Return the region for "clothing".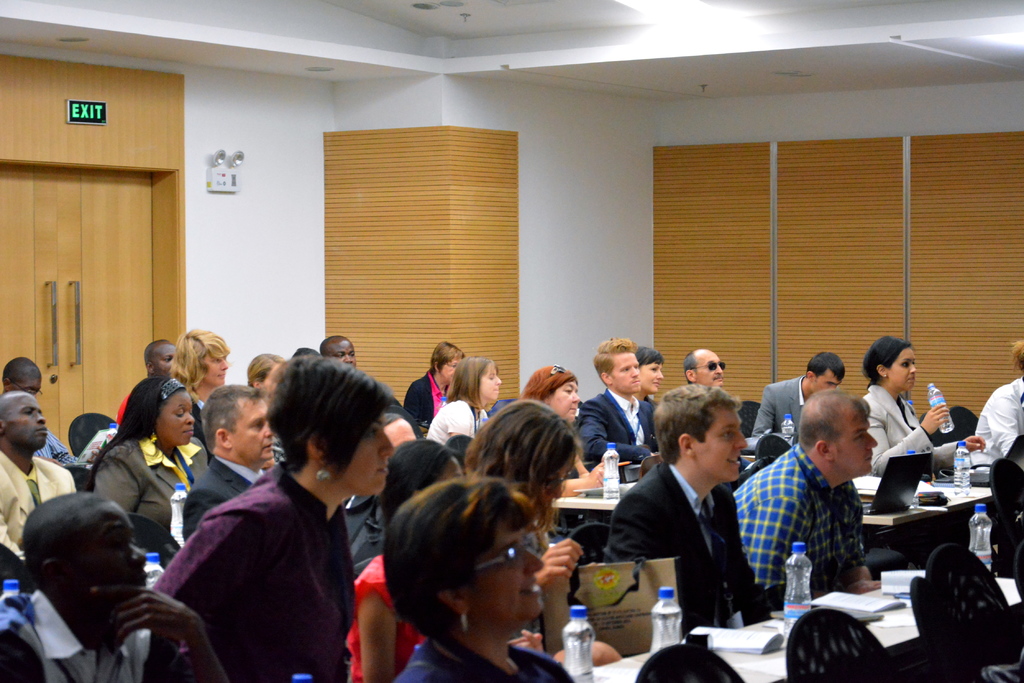
731, 441, 871, 609.
